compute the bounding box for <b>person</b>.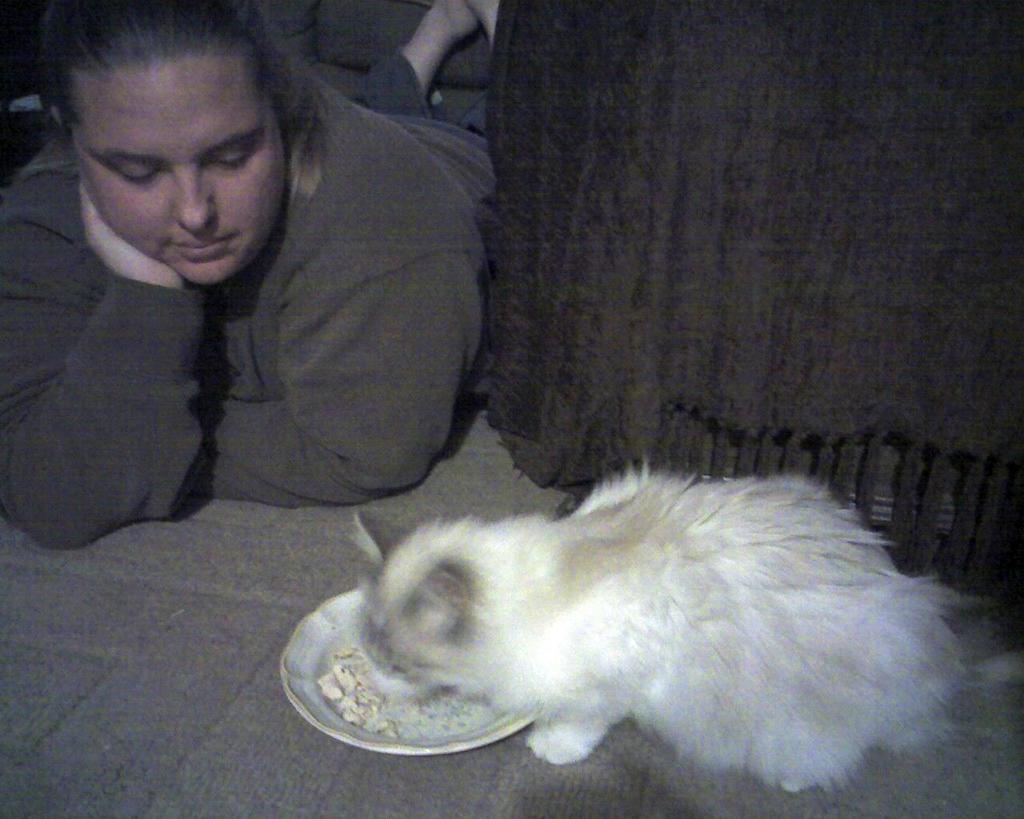
bbox=(0, 0, 496, 550).
